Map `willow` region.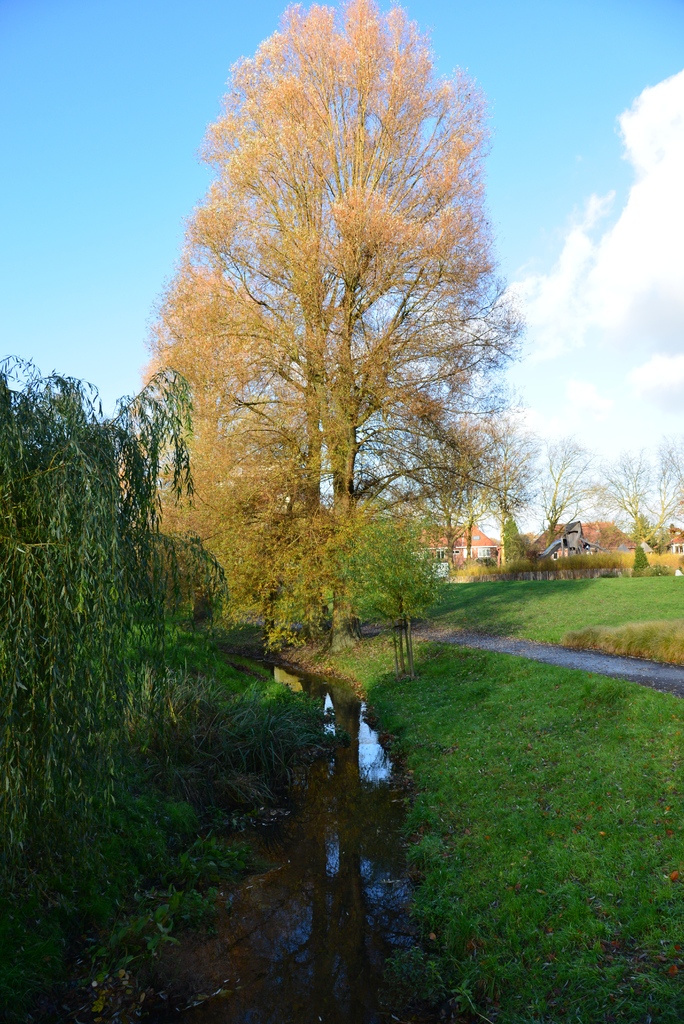
Mapped to rect(578, 433, 647, 560).
